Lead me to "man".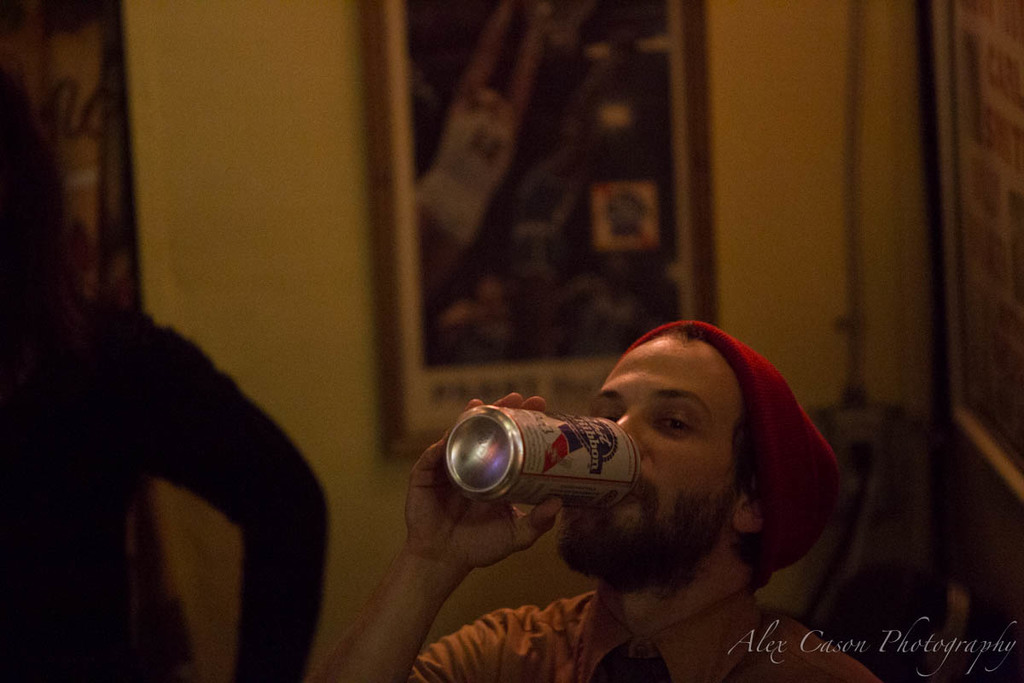
Lead to locate(312, 309, 888, 682).
